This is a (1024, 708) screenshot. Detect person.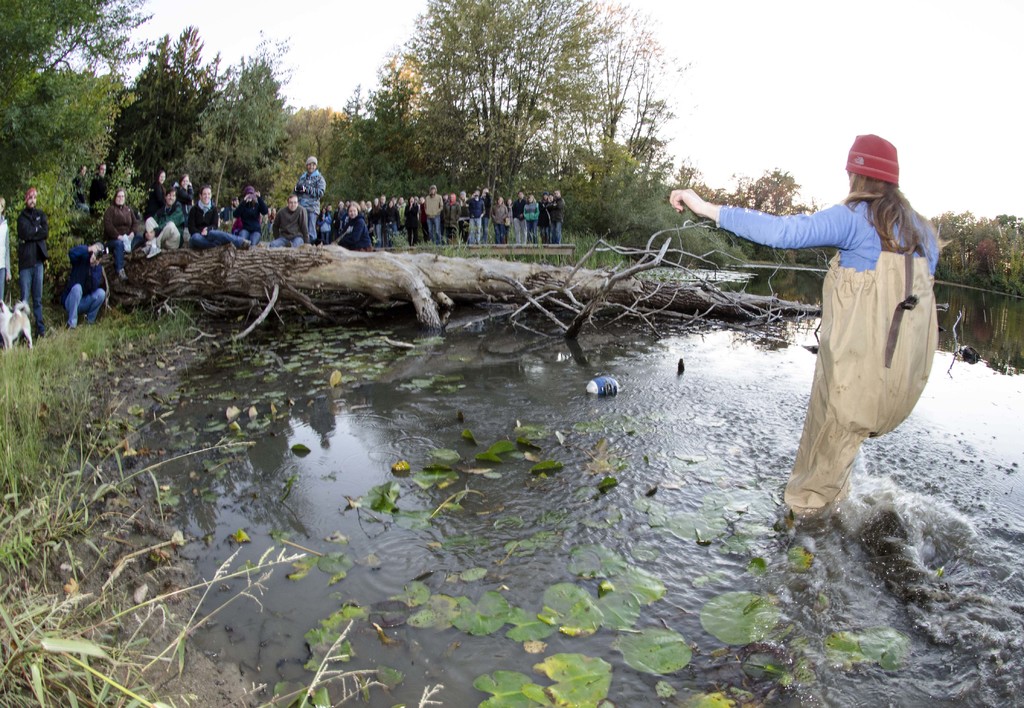
{"x1": 141, "y1": 191, "x2": 196, "y2": 256}.
